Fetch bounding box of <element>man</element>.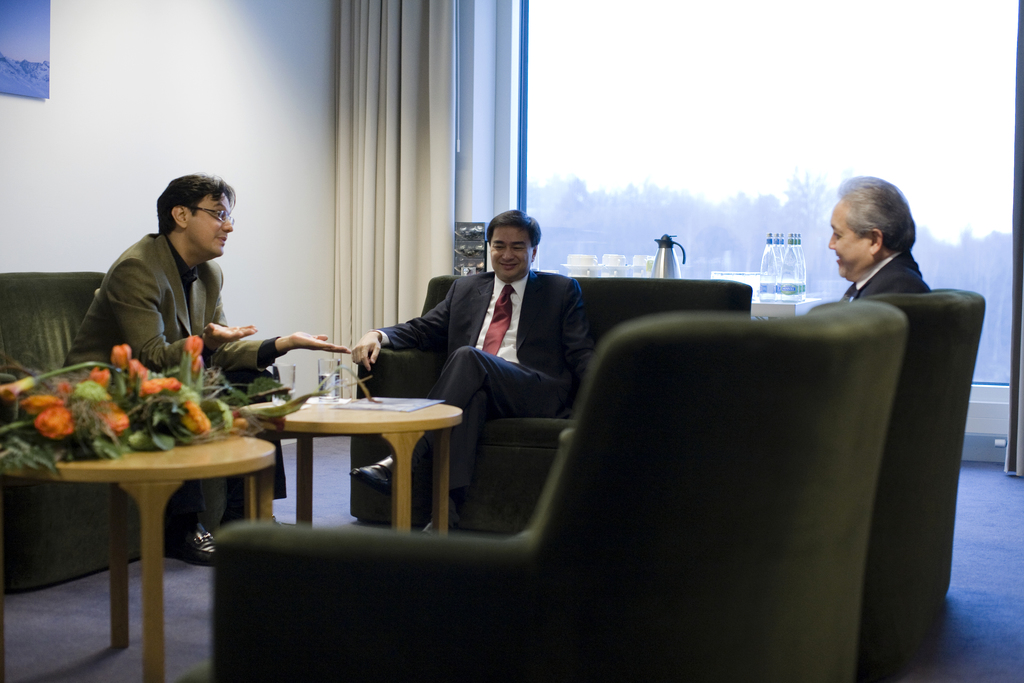
Bbox: [49,170,355,573].
